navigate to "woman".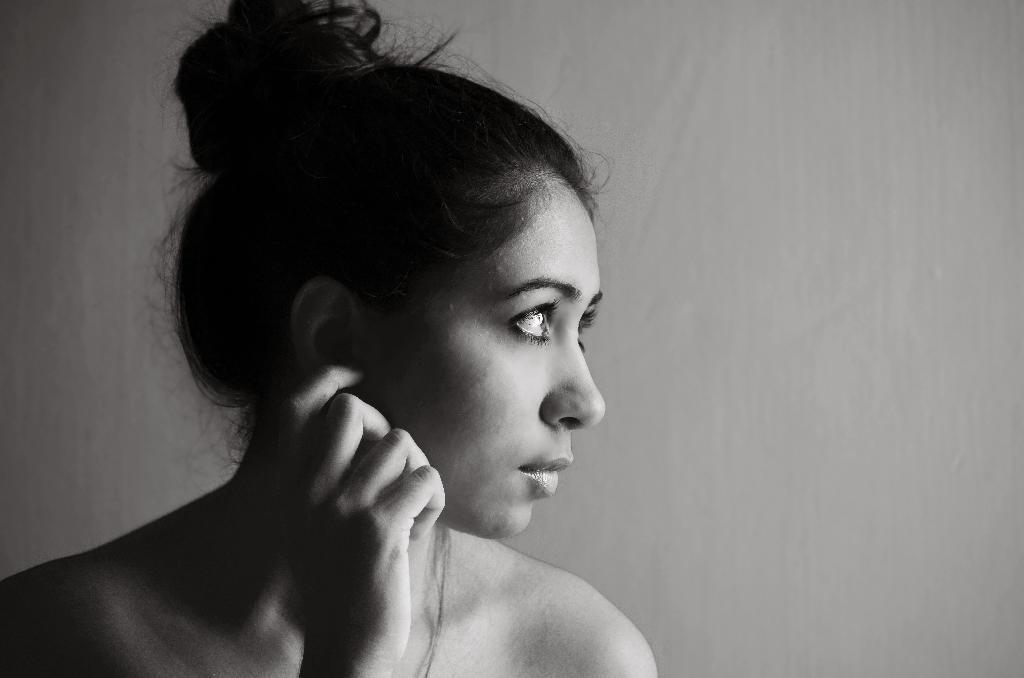
Navigation target: region(102, 0, 659, 677).
